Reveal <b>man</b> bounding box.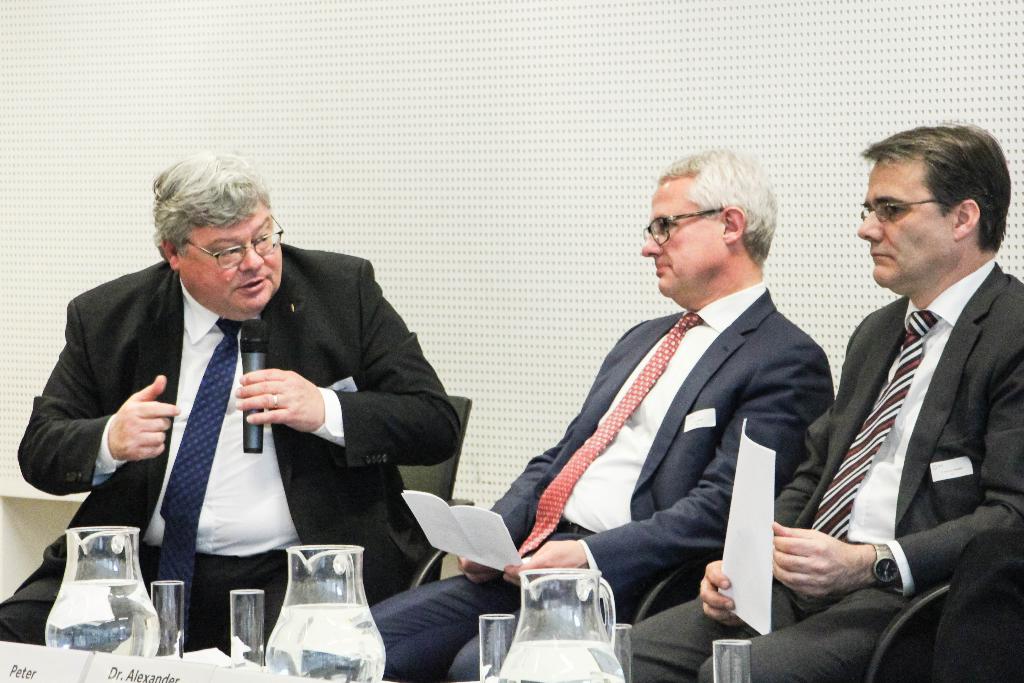
Revealed: bbox(365, 145, 835, 682).
